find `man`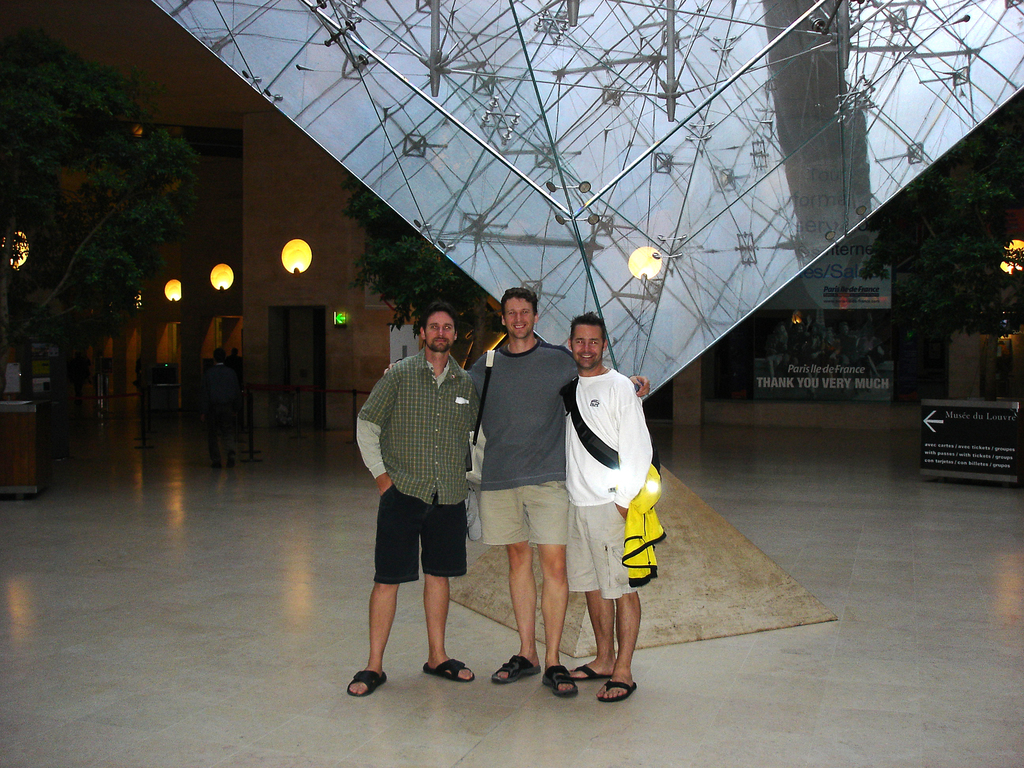
476 290 641 695
